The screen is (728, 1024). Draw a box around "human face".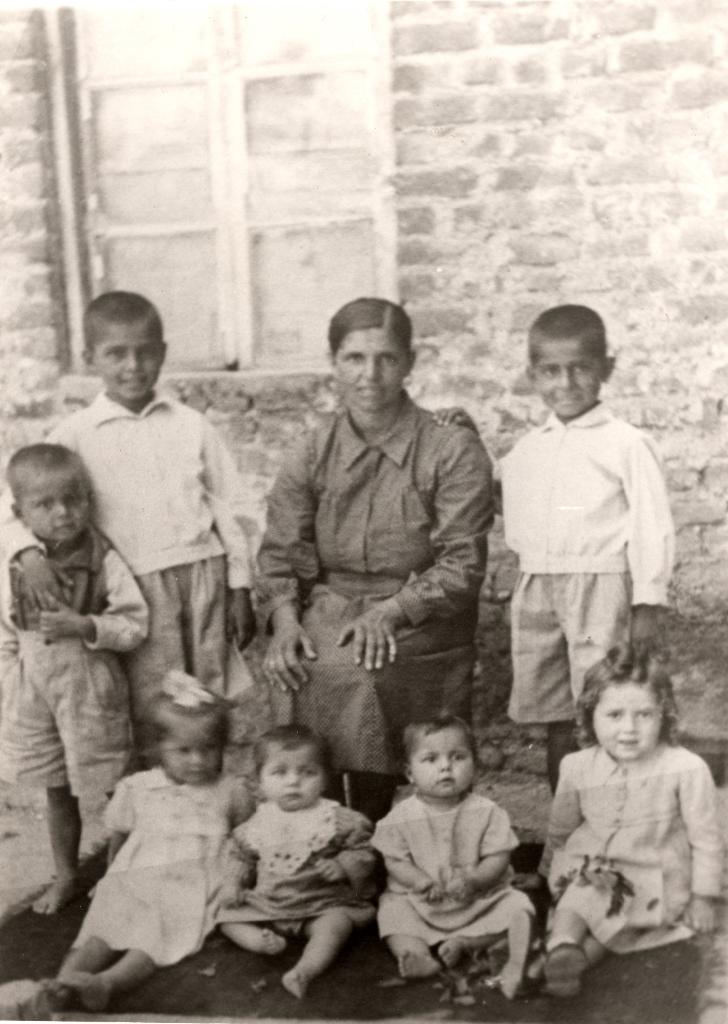
detection(409, 724, 479, 801).
